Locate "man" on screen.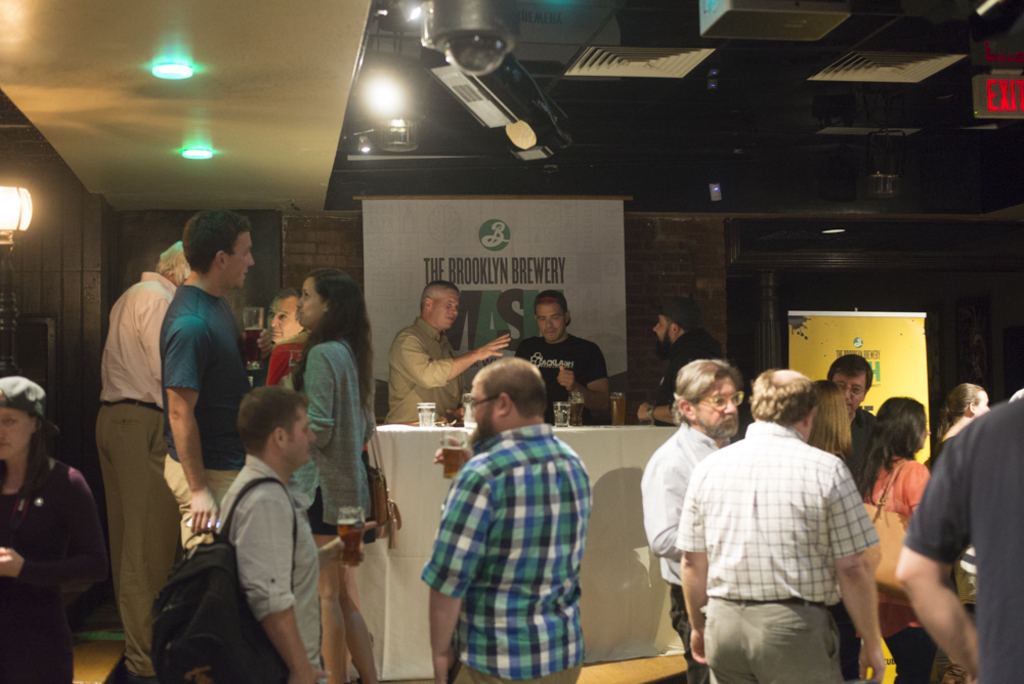
On screen at <bbox>823, 340, 887, 499</bbox>.
